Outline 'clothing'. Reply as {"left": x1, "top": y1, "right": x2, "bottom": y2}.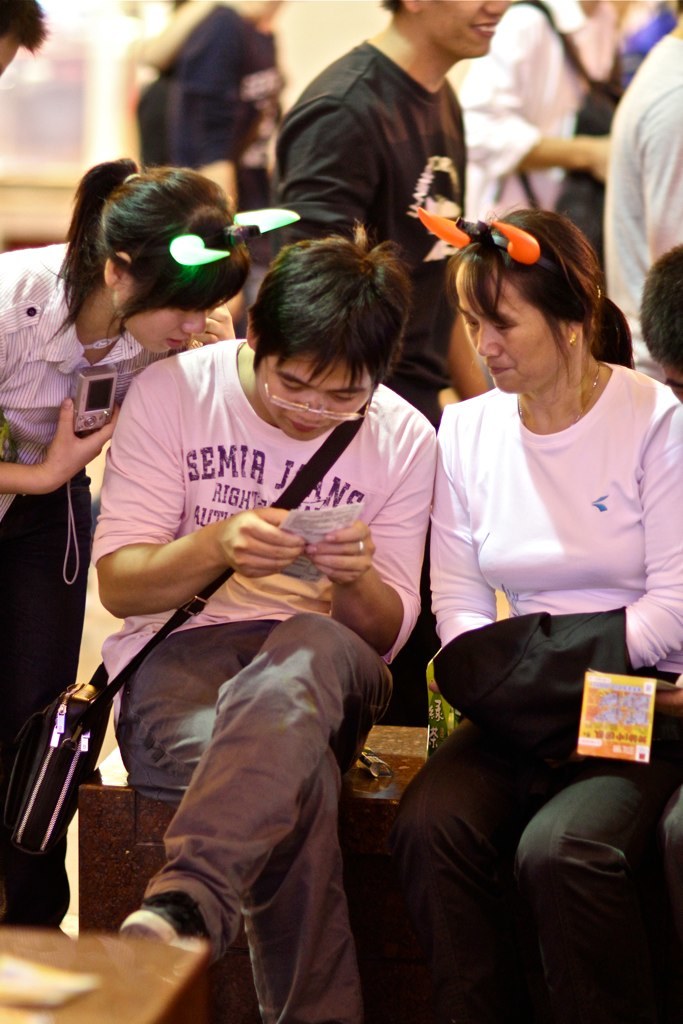
{"left": 77, "top": 320, "right": 420, "bottom": 948}.
